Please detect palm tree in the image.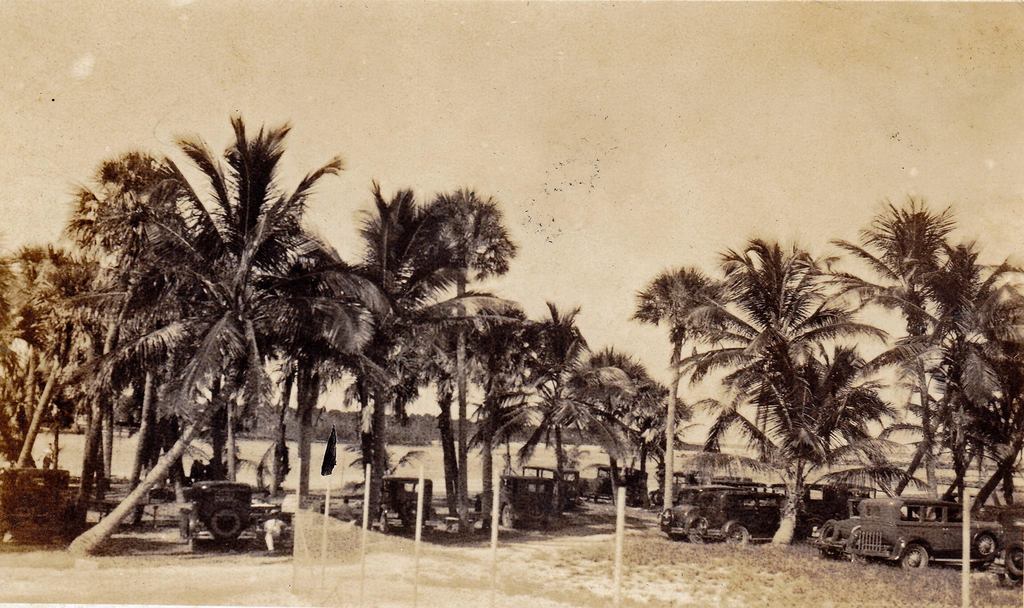
[x1=873, y1=216, x2=975, y2=489].
